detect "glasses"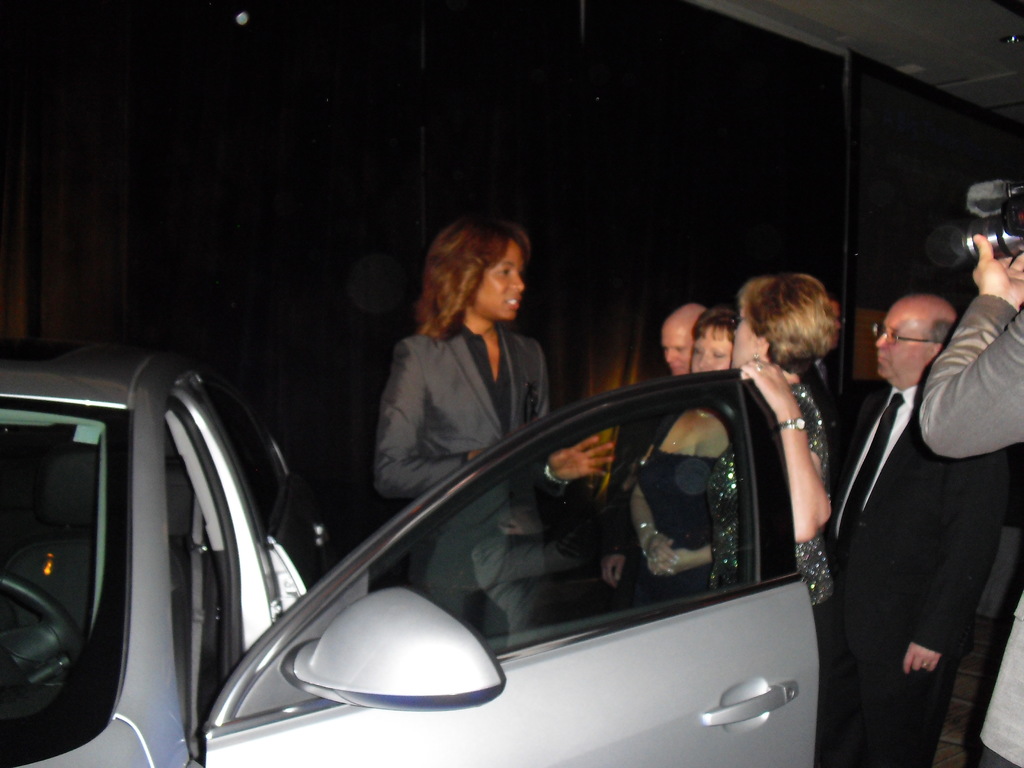
[left=734, top=317, right=749, bottom=324]
